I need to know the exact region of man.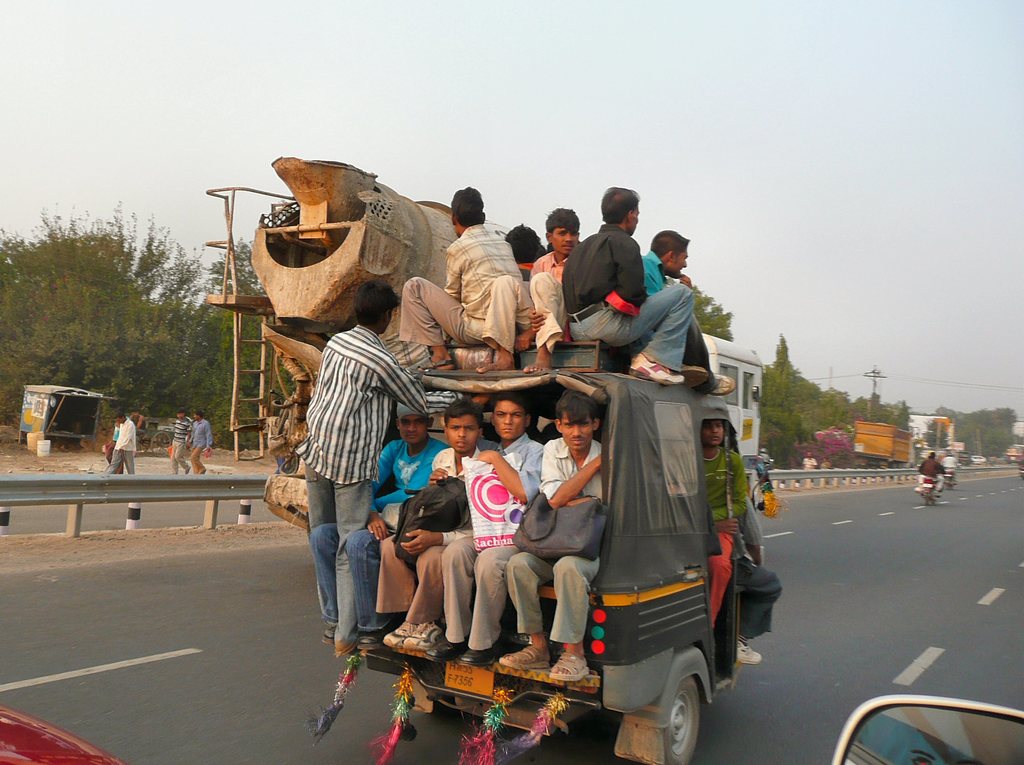
Region: [761,447,769,465].
